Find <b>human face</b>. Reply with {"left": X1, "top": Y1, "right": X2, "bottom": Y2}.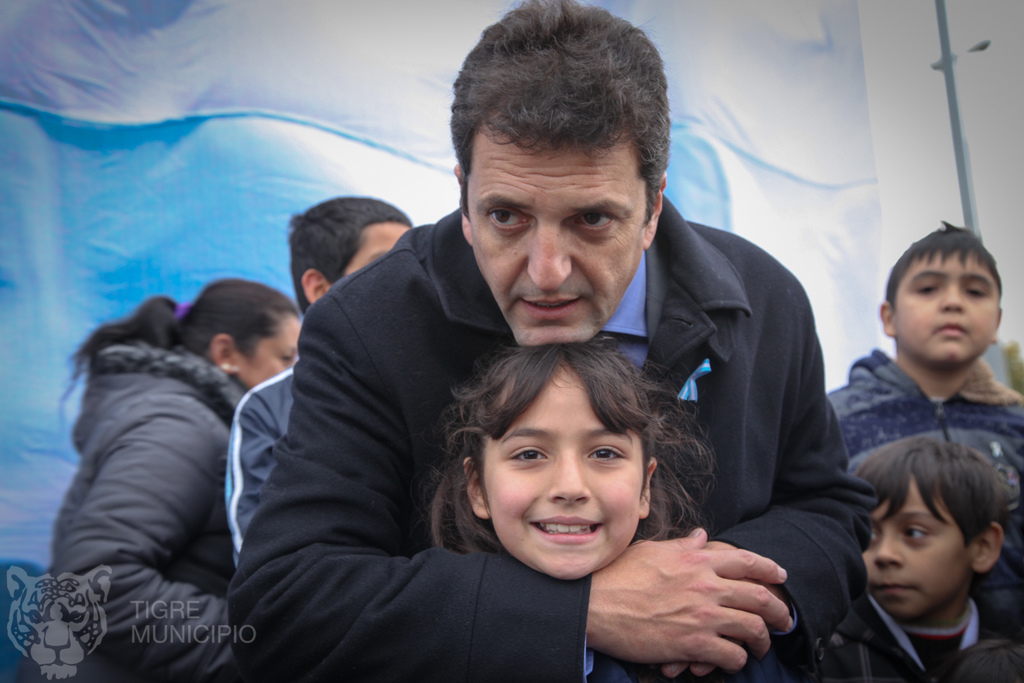
{"left": 467, "top": 108, "right": 645, "bottom": 344}.
